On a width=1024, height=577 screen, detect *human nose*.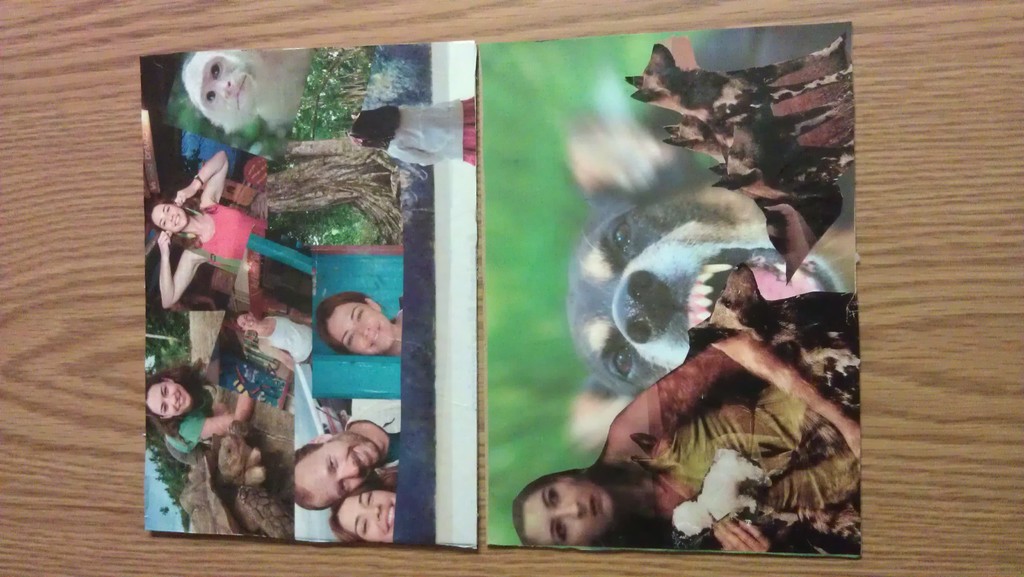
bbox=(244, 320, 248, 323).
